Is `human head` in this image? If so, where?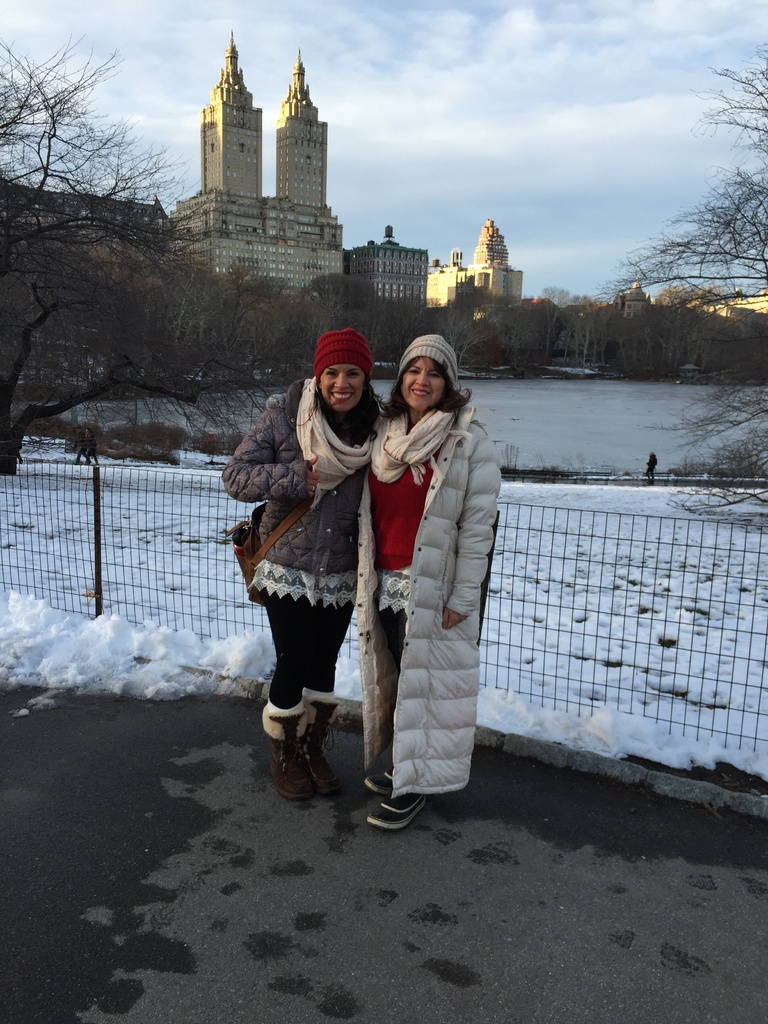
Yes, at 394/331/460/413.
